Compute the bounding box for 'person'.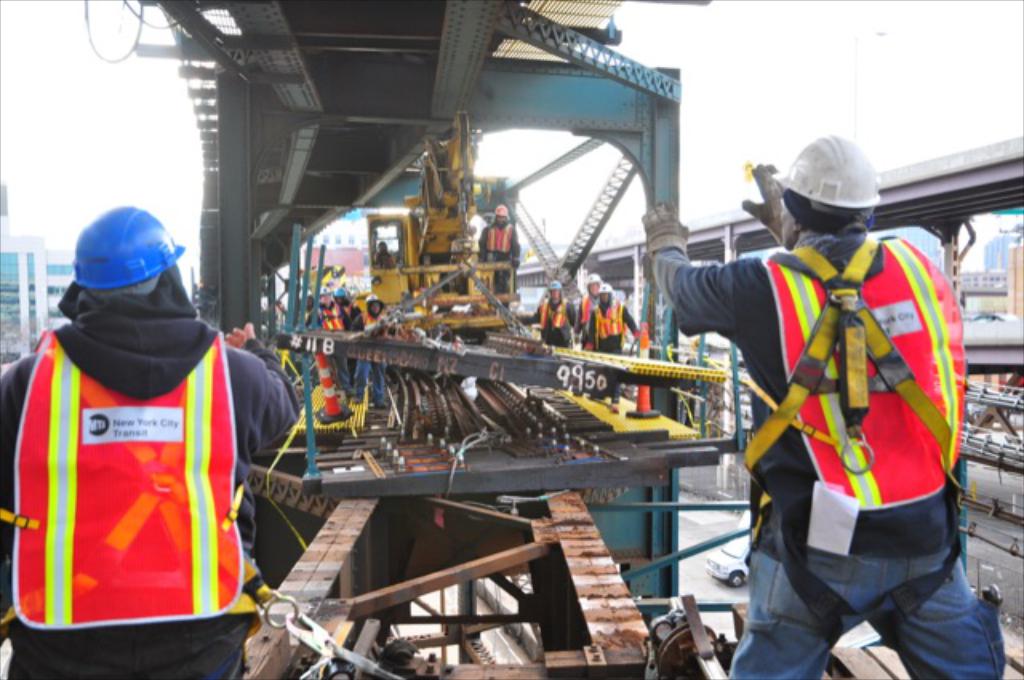
locate(330, 285, 363, 326).
